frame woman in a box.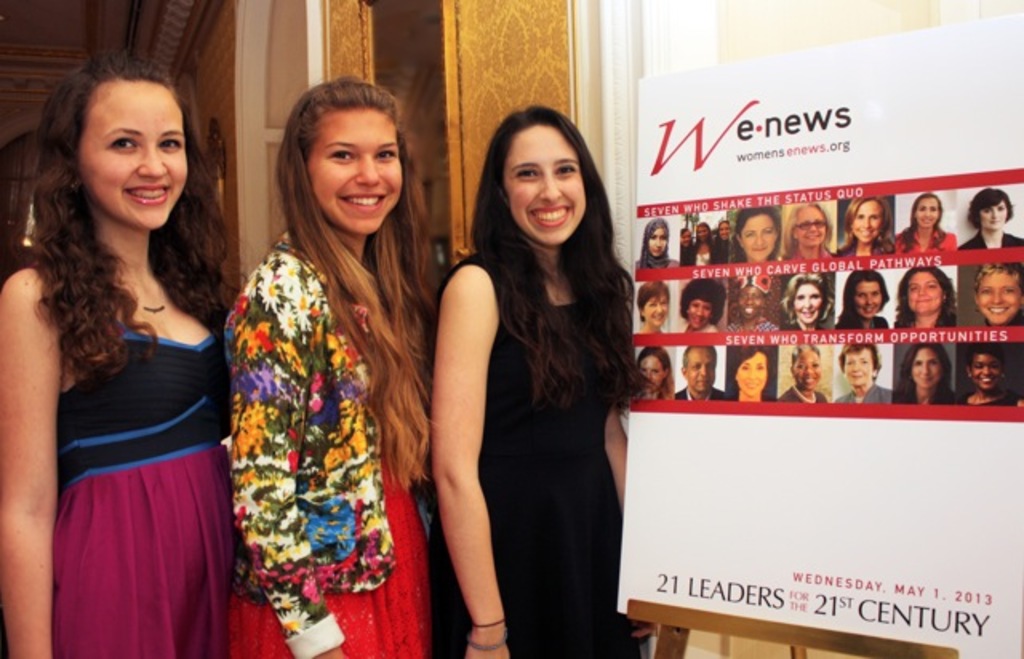
x1=957, y1=337, x2=1022, y2=411.
